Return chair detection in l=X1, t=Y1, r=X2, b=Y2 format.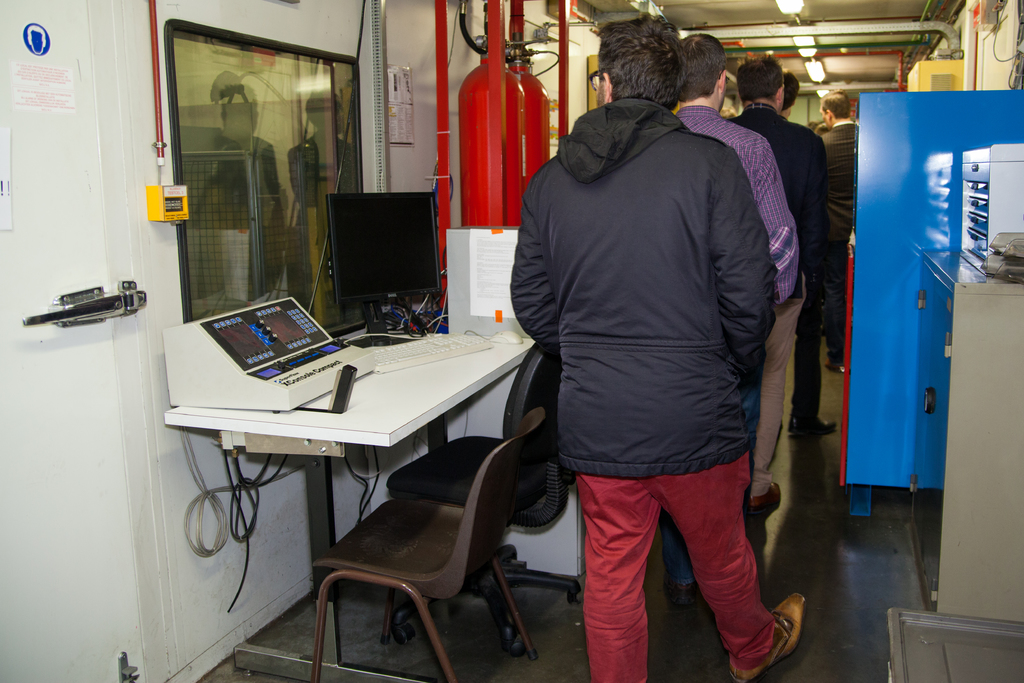
l=383, t=341, r=584, b=662.
